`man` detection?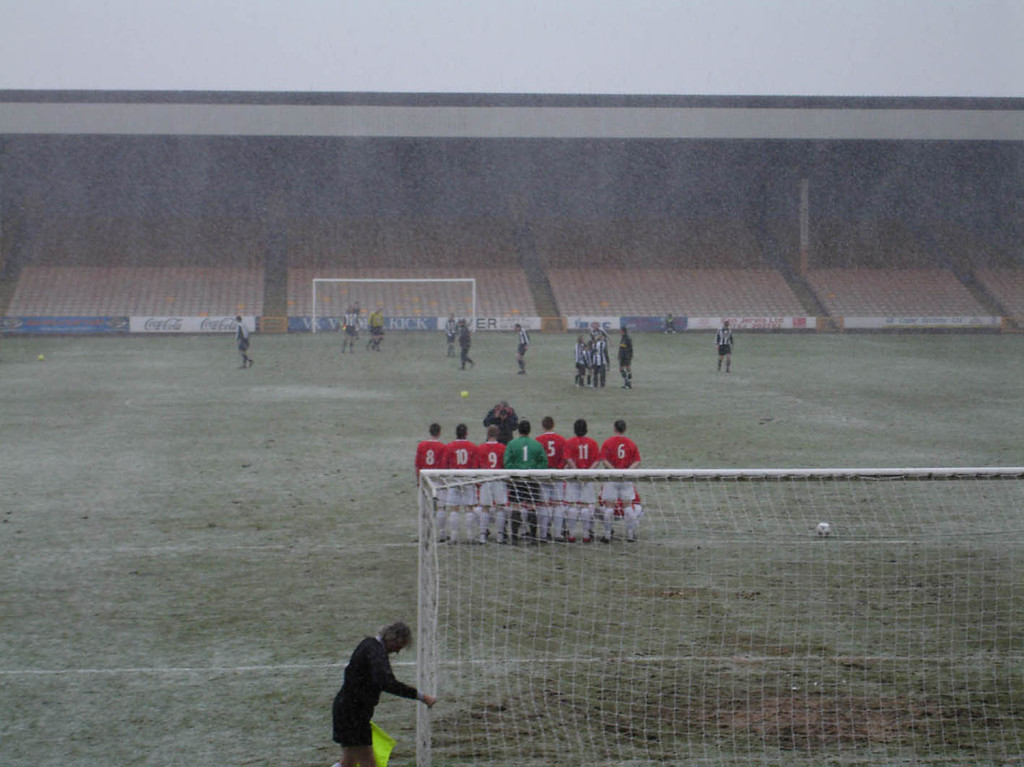
detection(233, 316, 254, 368)
